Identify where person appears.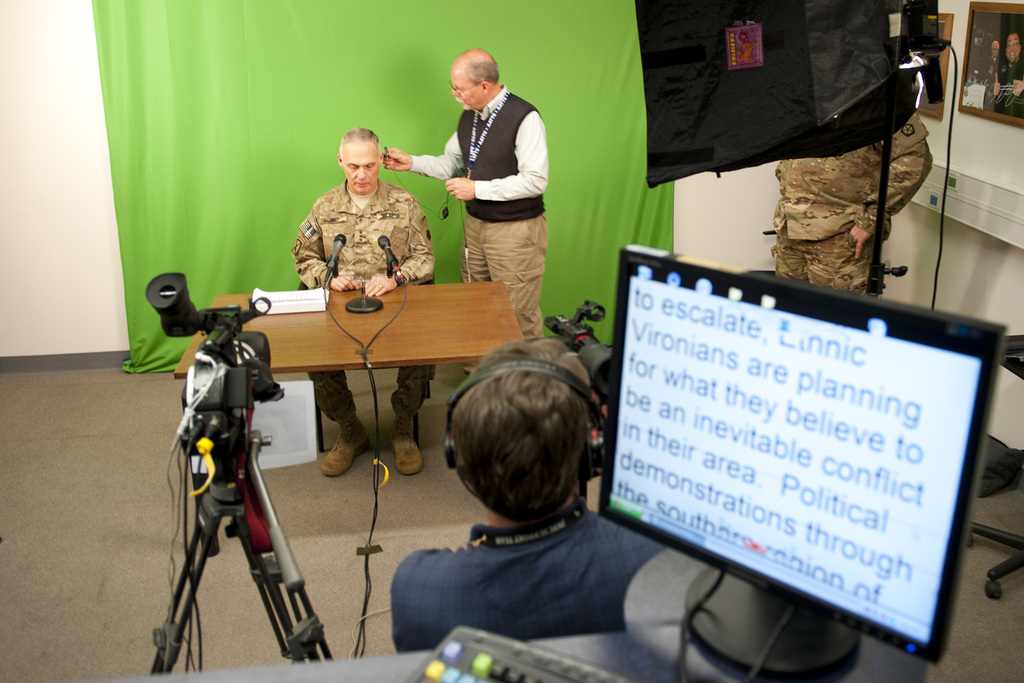
Appears at region(383, 47, 543, 339).
